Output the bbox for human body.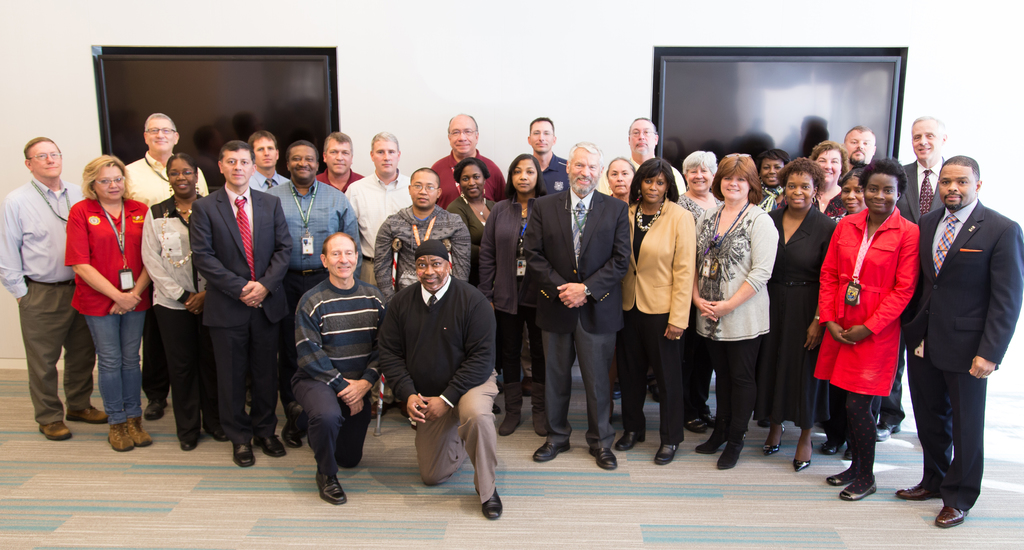
BBox(526, 117, 572, 202).
